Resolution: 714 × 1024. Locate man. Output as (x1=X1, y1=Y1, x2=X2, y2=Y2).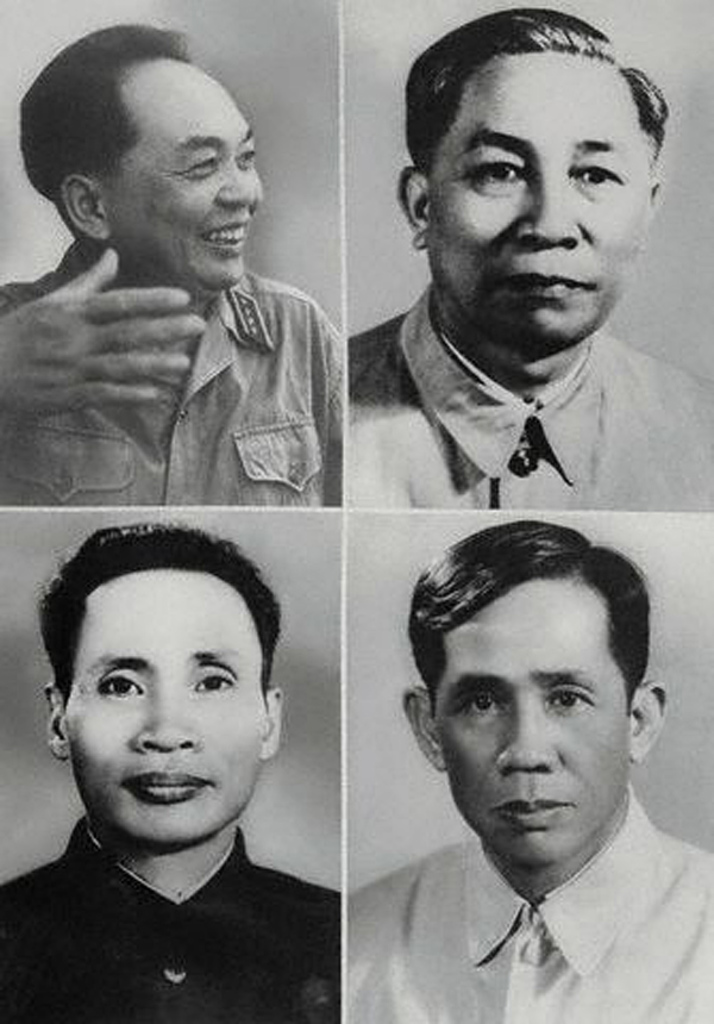
(x1=332, y1=0, x2=713, y2=524).
